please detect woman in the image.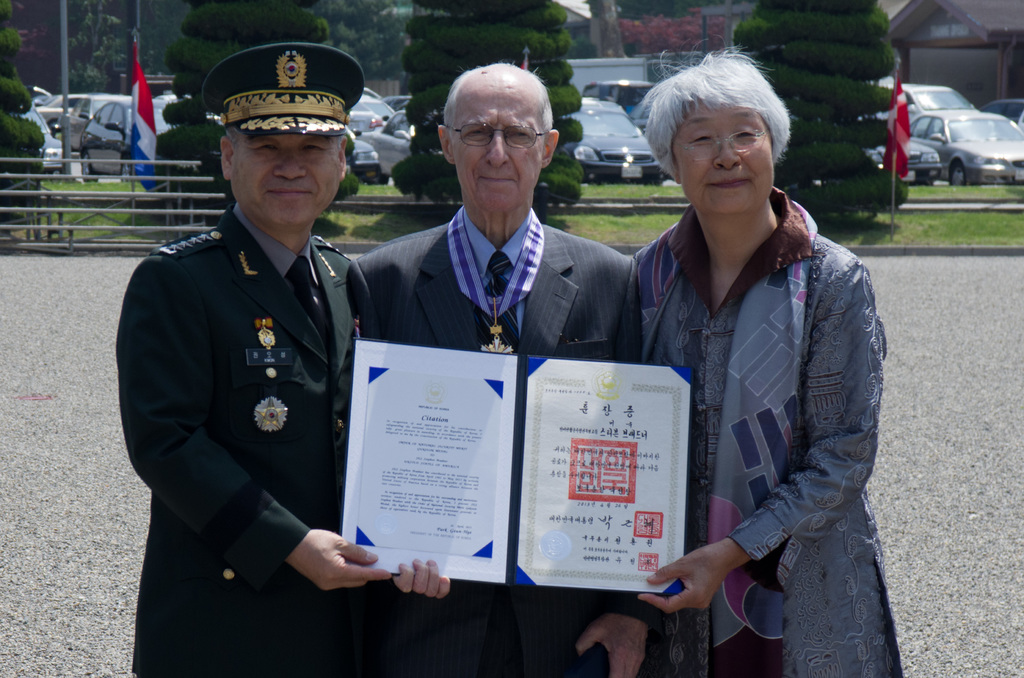
x1=598 y1=50 x2=888 y2=677.
